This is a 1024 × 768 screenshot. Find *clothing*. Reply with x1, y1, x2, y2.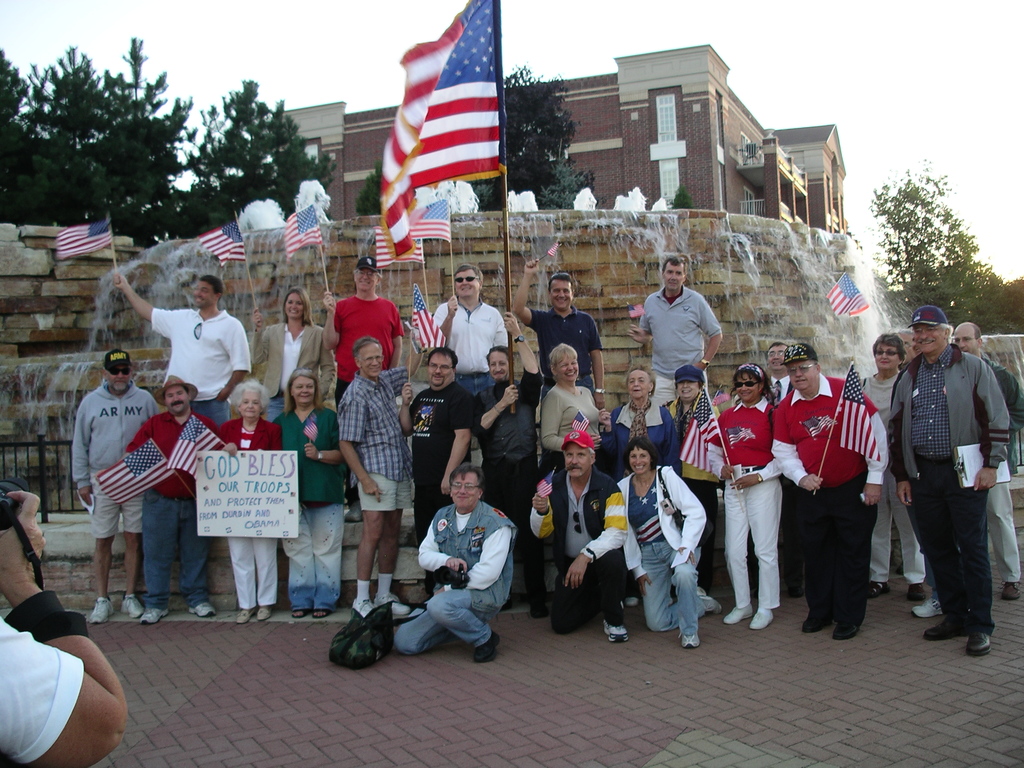
532, 386, 623, 476.
